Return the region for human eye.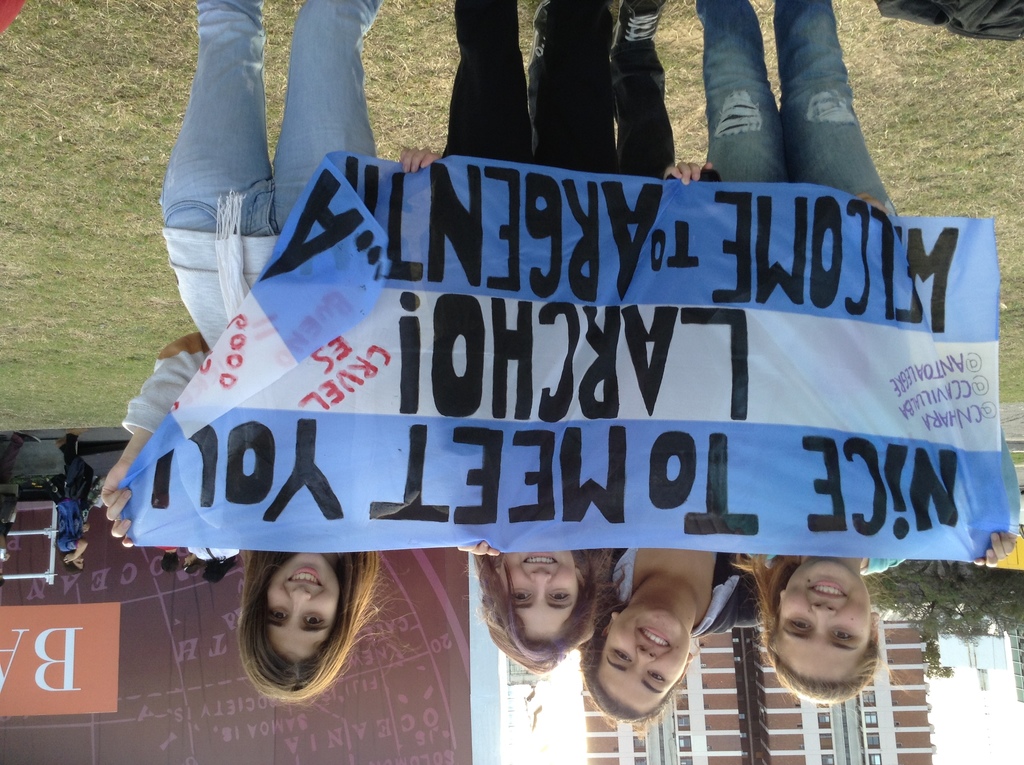
box(263, 606, 292, 624).
